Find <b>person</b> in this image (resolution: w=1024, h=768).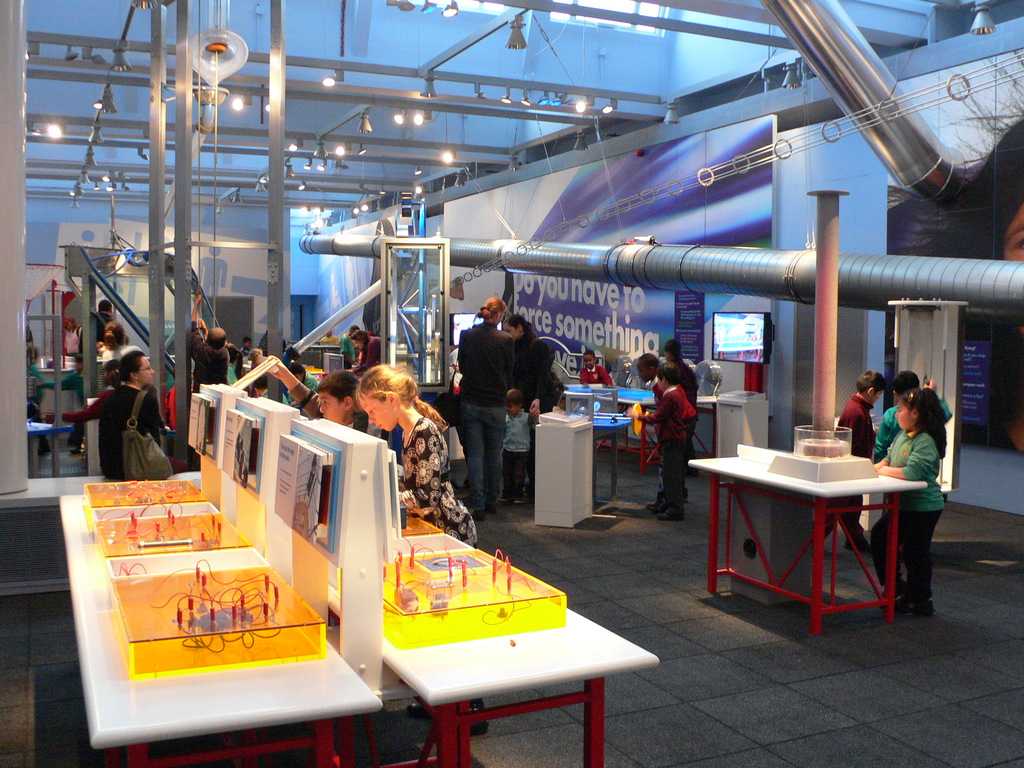
(left=80, top=346, right=150, bottom=500).
